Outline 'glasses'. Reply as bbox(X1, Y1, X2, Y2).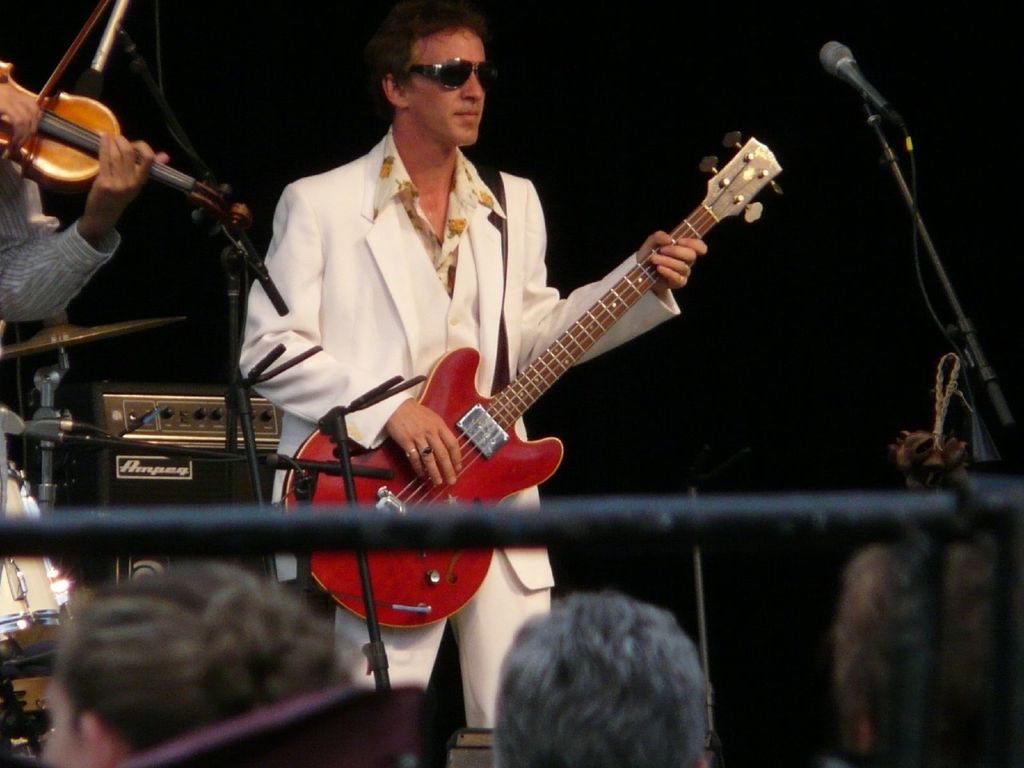
bbox(378, 43, 495, 94).
